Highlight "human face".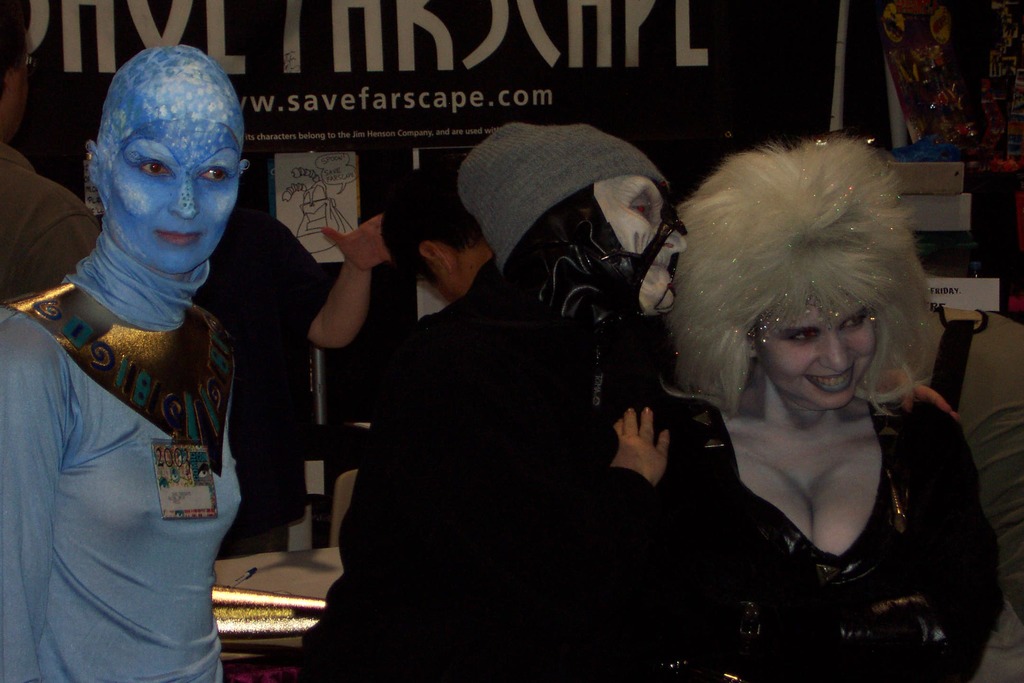
Highlighted region: {"left": 0, "top": 35, "right": 30, "bottom": 128}.
